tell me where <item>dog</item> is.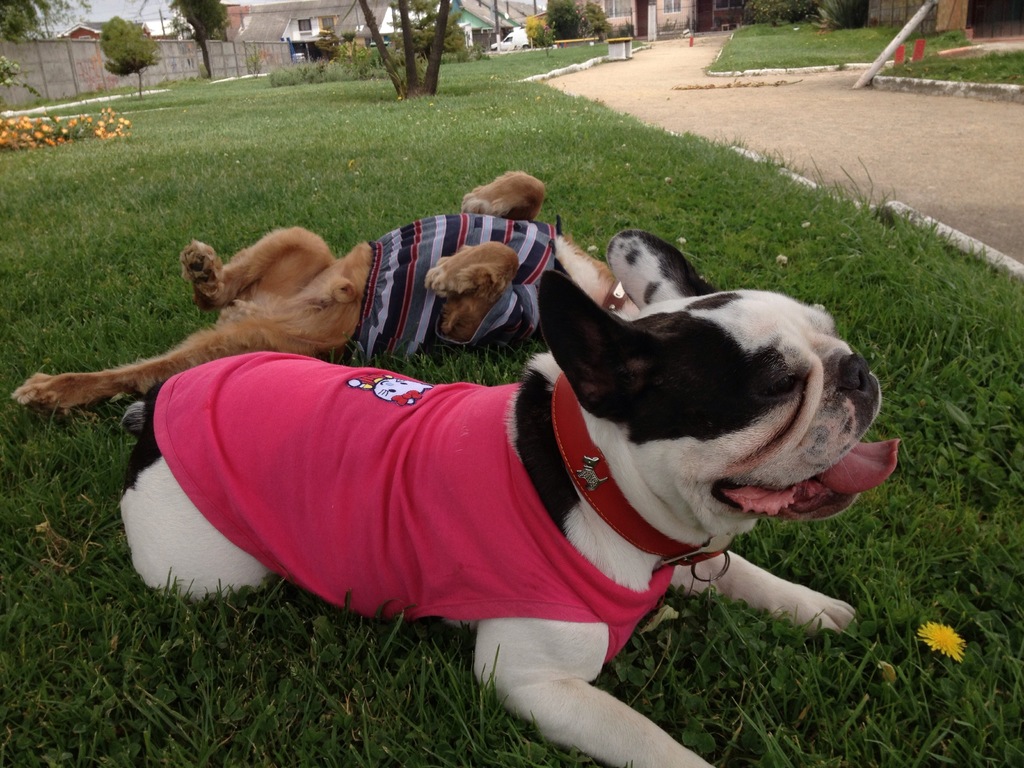
<item>dog</item> is at select_region(12, 171, 639, 409).
